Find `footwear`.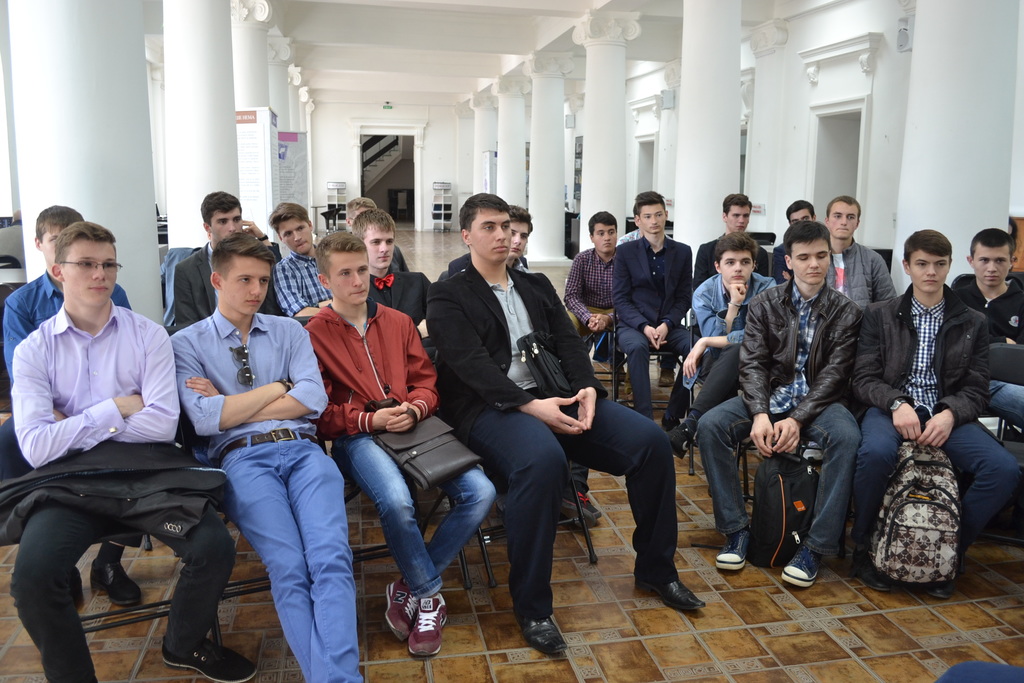
(left=406, top=590, right=450, bottom=658).
